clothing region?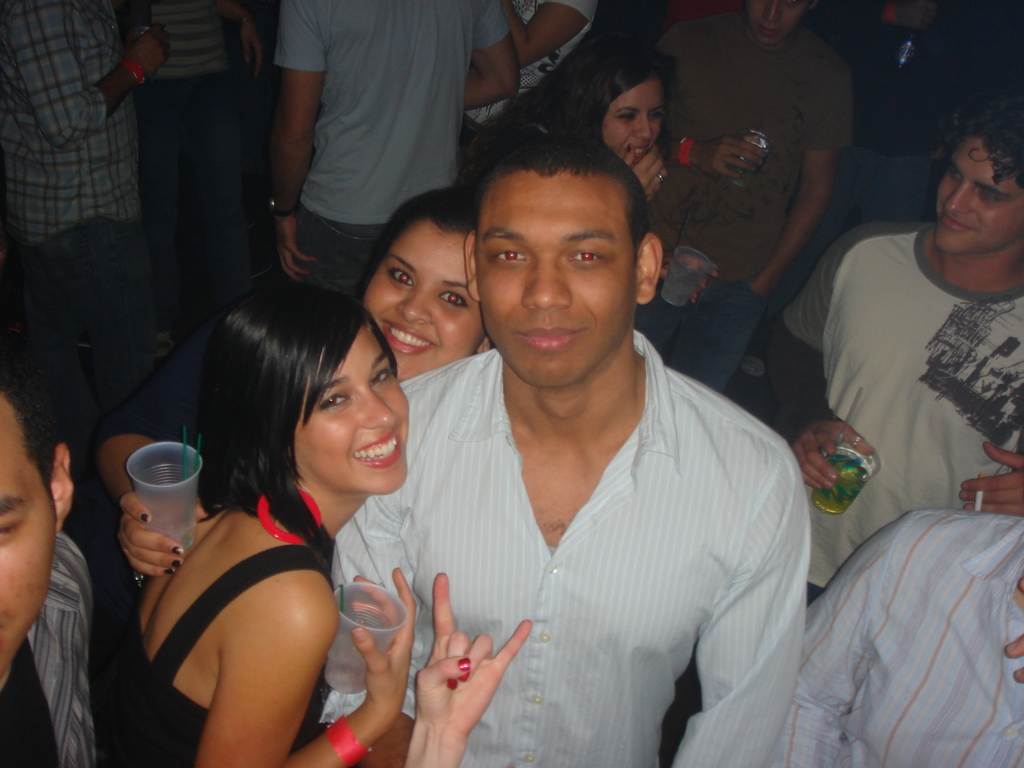
(650, 13, 841, 382)
